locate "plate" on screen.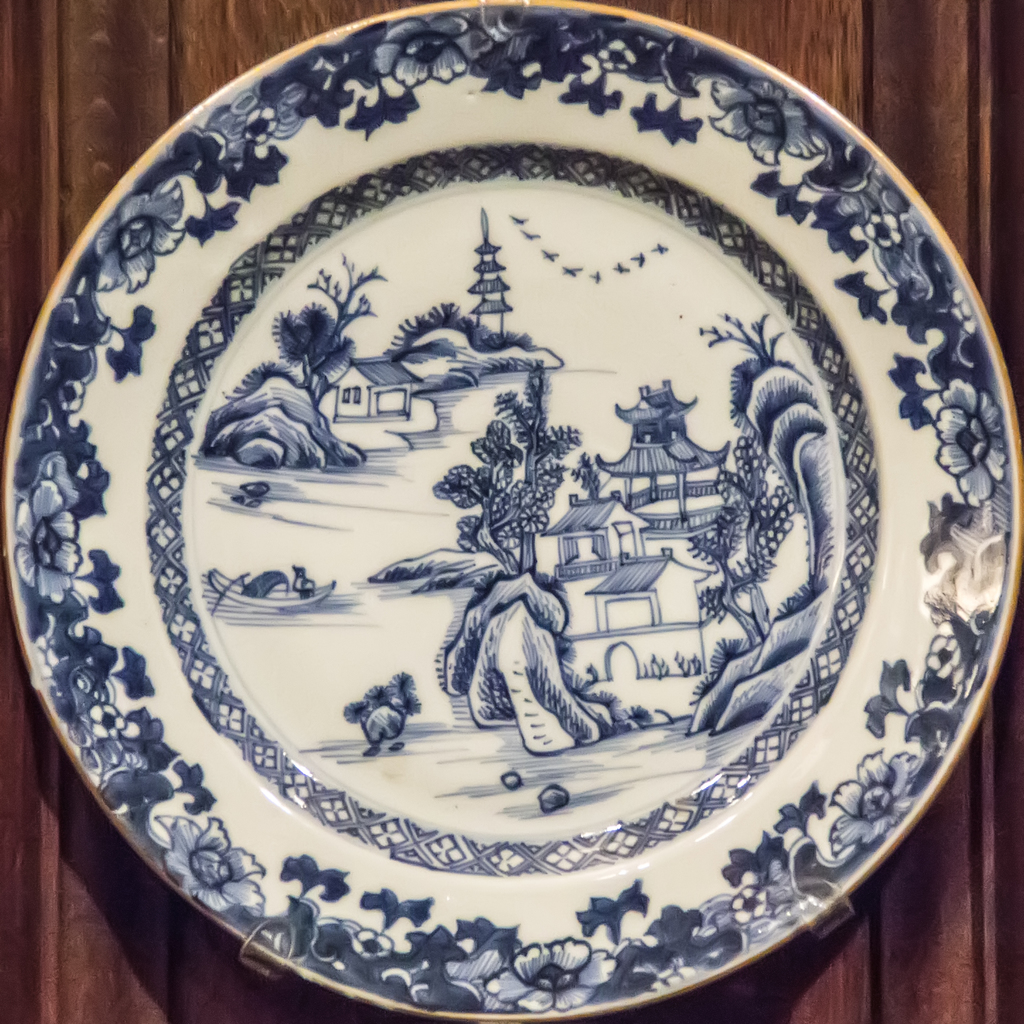
On screen at Rect(0, 0, 1023, 1023).
